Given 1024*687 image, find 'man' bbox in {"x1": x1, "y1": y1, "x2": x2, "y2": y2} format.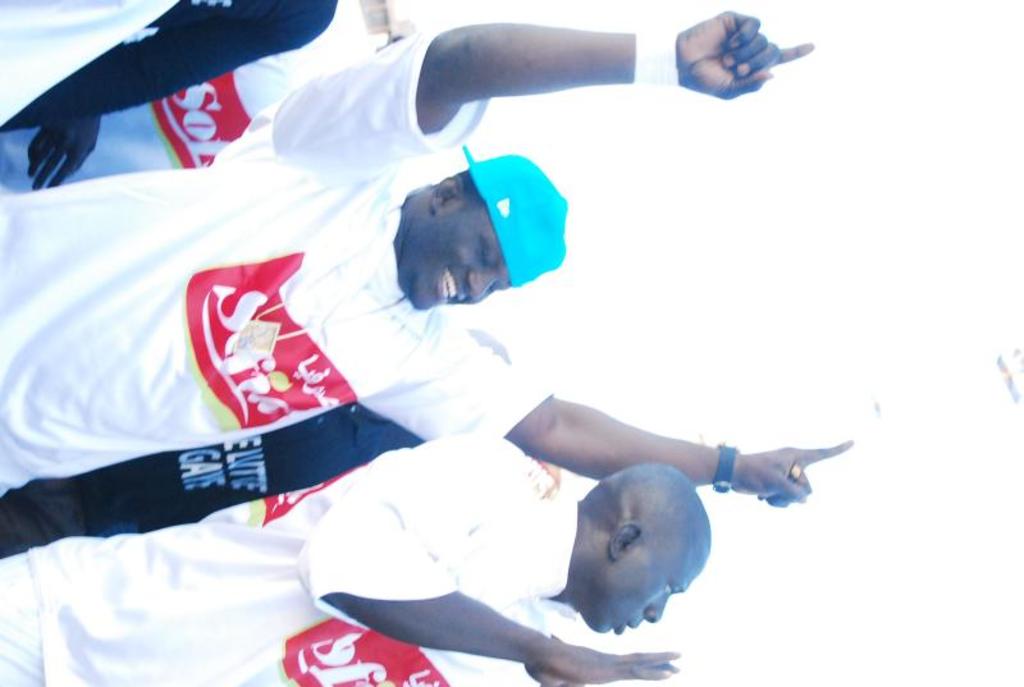
{"x1": 0, "y1": 10, "x2": 851, "y2": 508}.
